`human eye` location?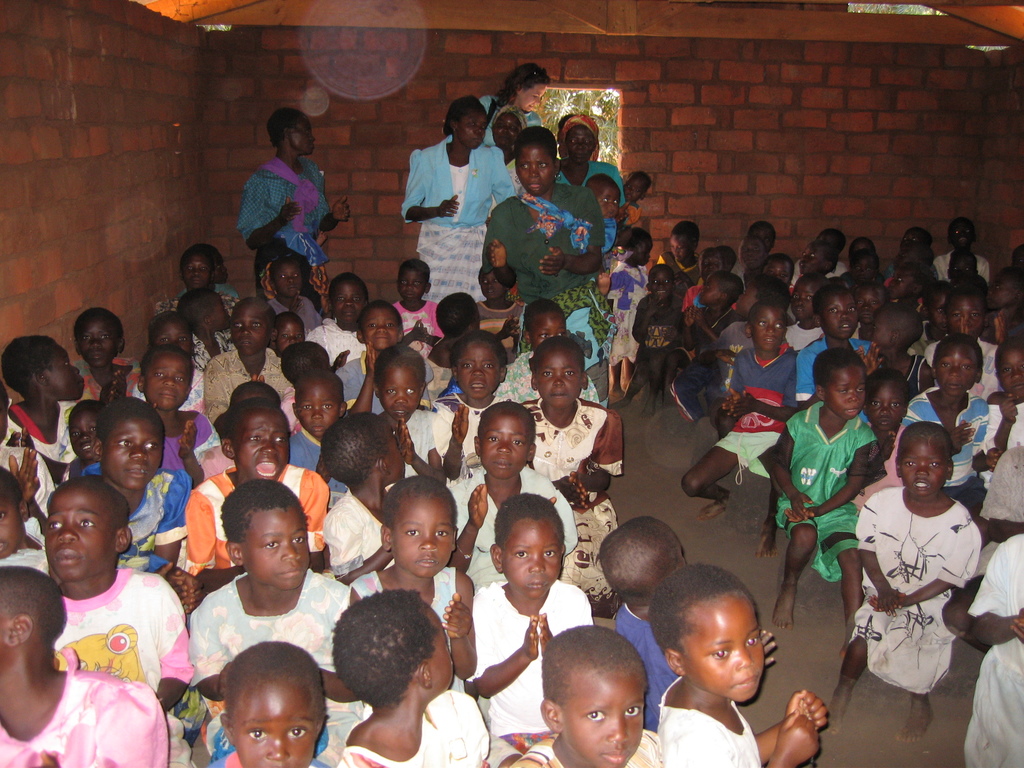
<region>650, 279, 659, 287</region>
